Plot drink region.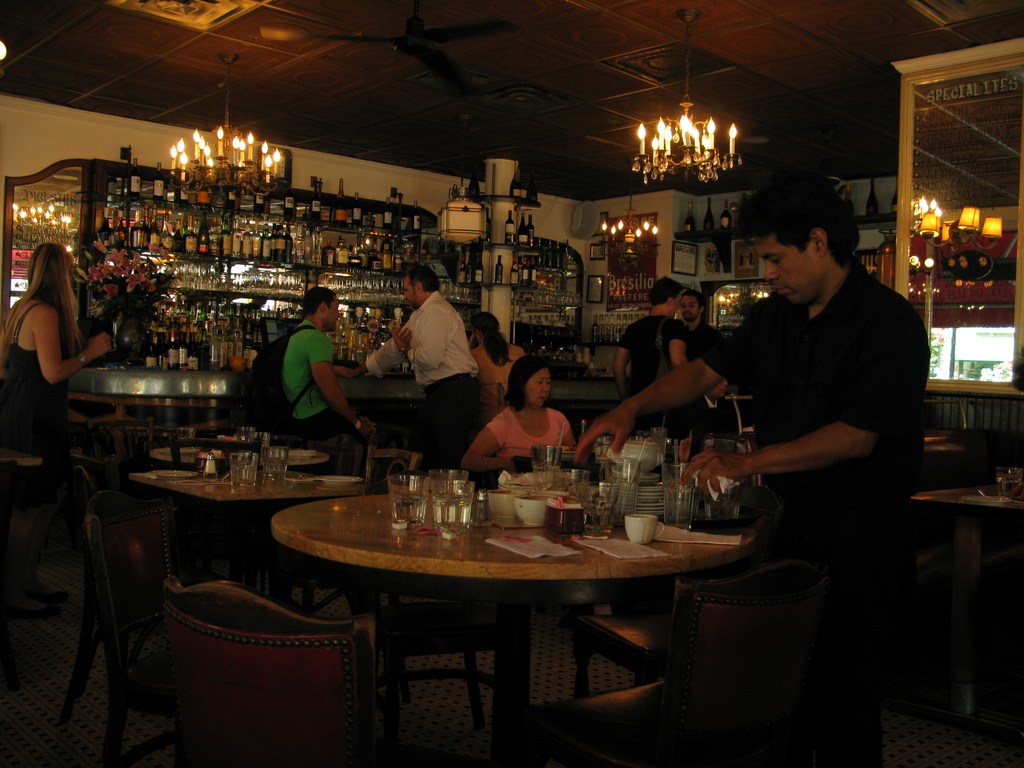
Plotted at 518/210/527/243.
